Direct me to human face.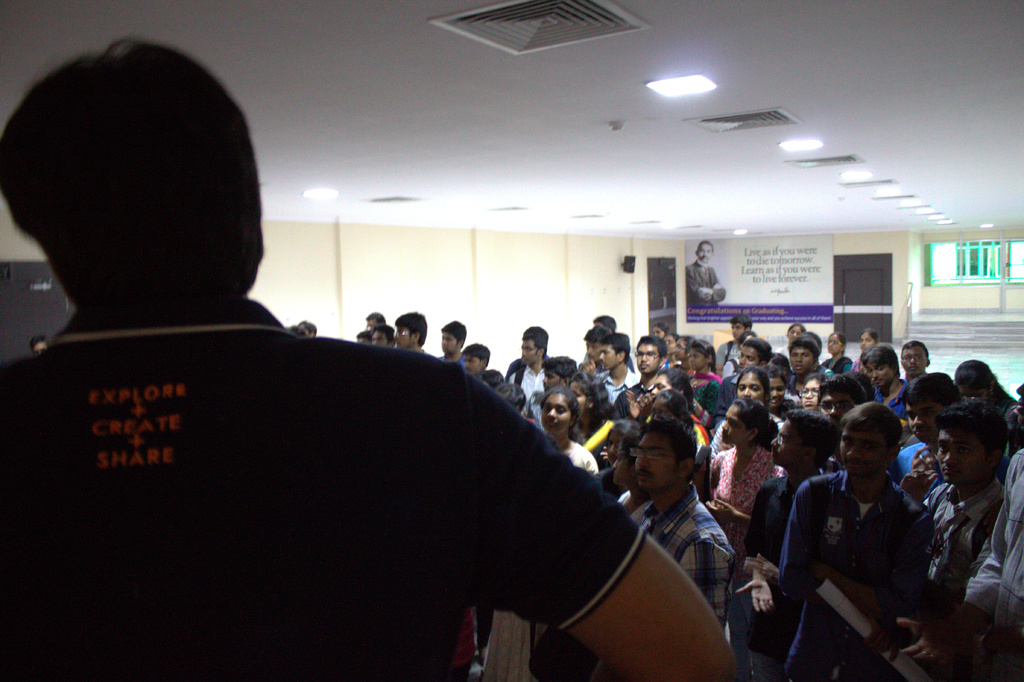
Direction: select_region(823, 388, 853, 421).
